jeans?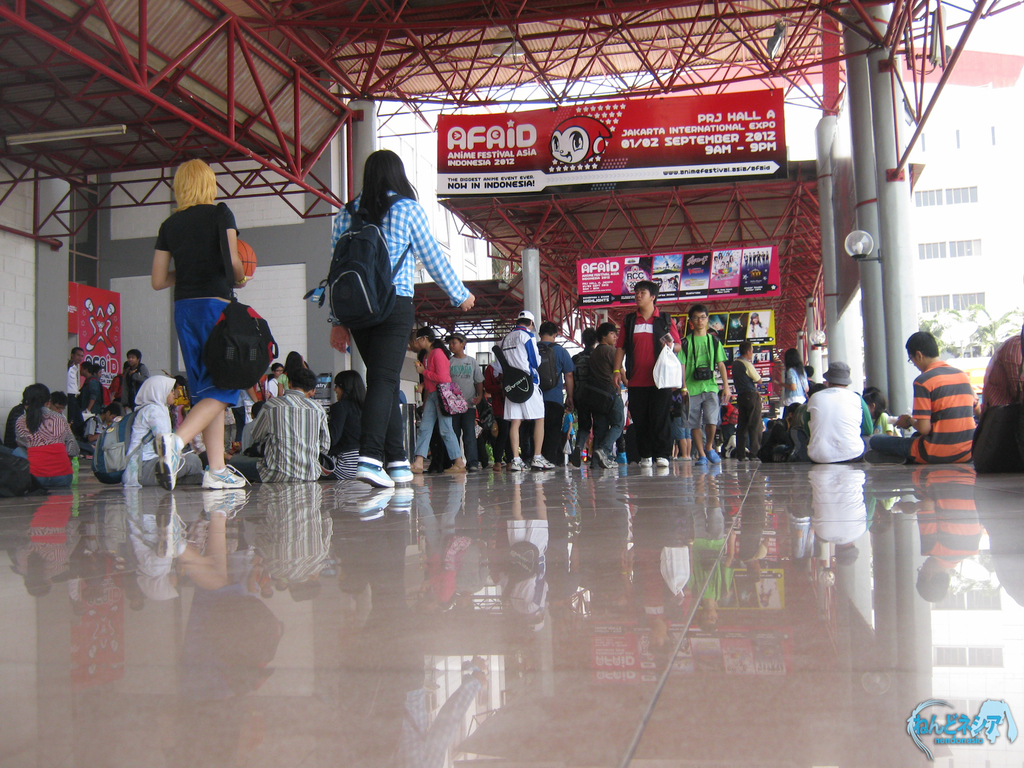
(342, 297, 414, 467)
